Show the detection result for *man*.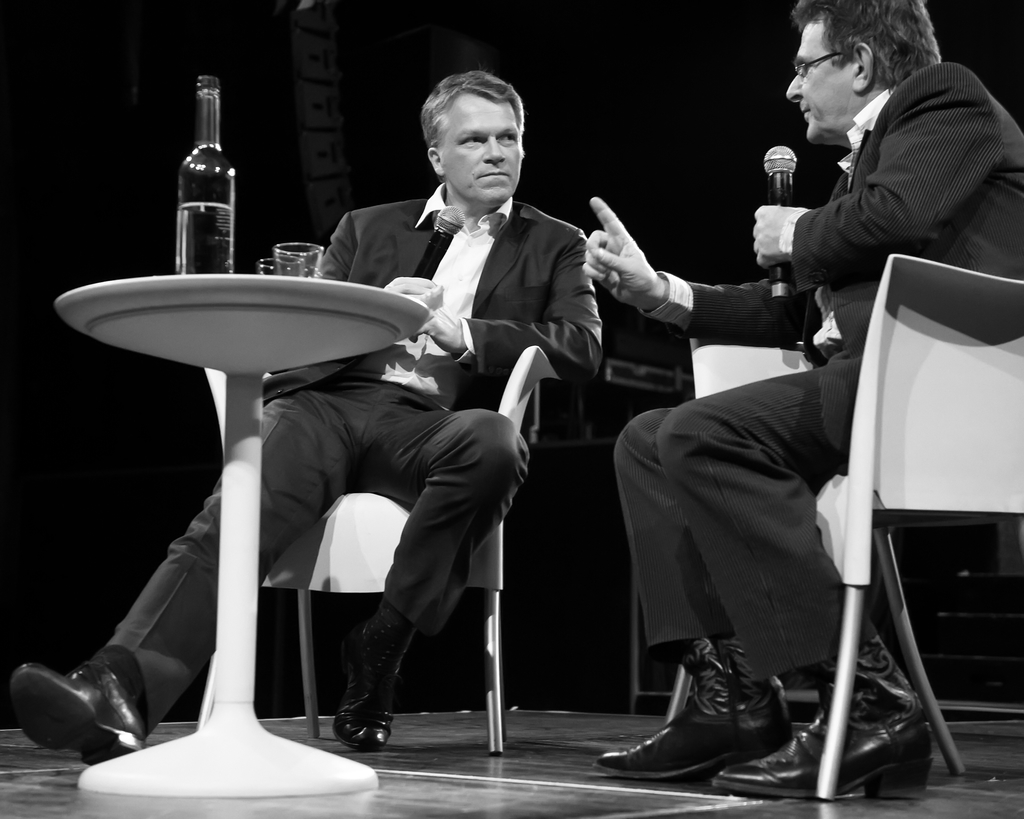
7, 70, 607, 769.
